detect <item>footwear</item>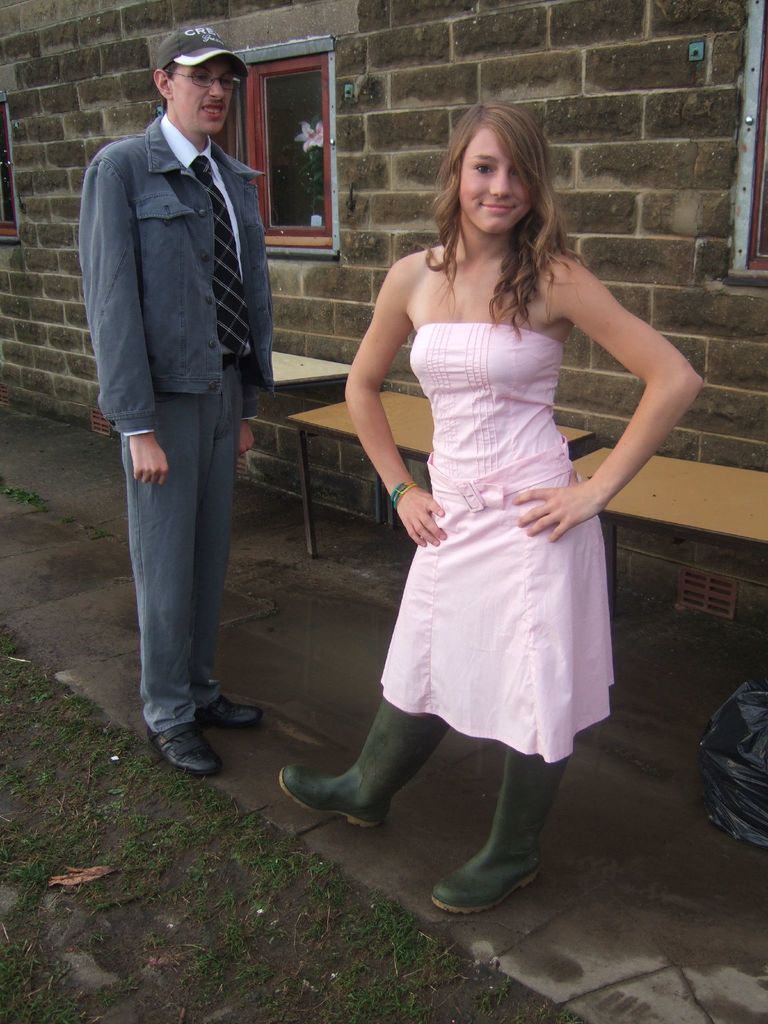
(143, 721, 219, 784)
